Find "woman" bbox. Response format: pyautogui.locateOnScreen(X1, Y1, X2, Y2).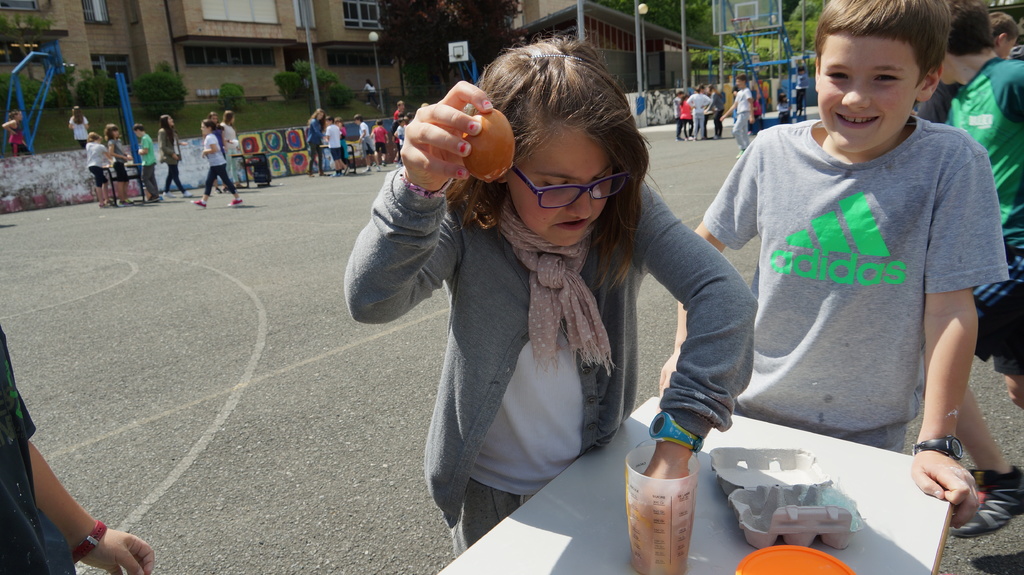
pyautogui.locateOnScreen(307, 109, 329, 175).
